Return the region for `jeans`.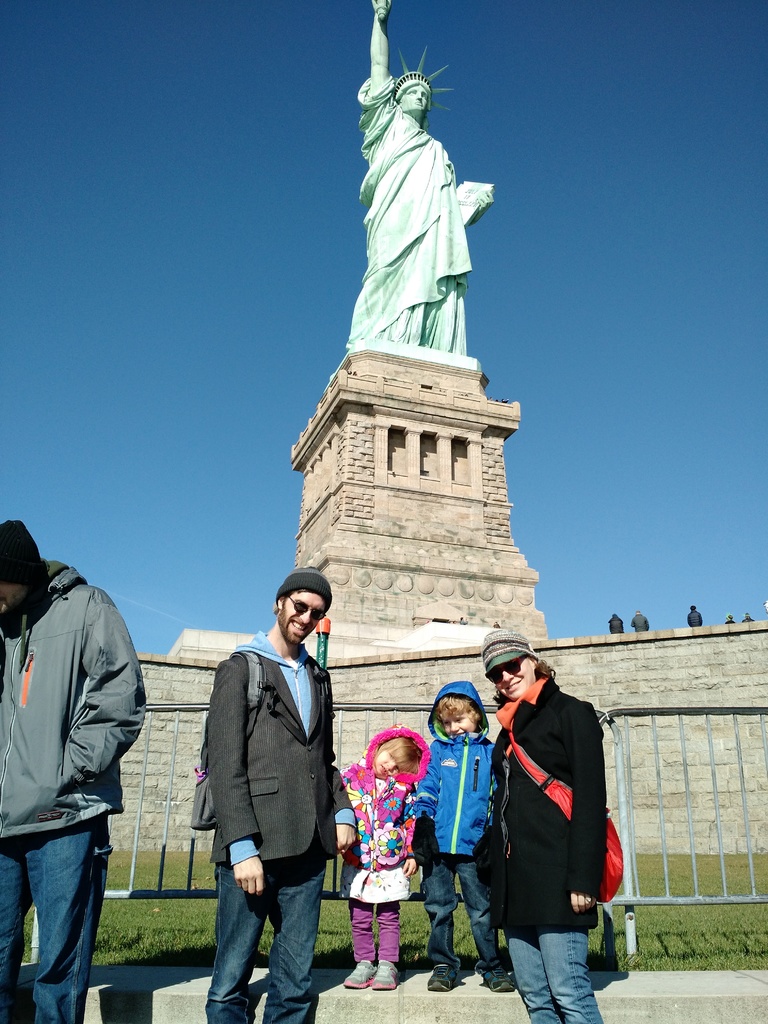
<bbox>208, 855, 322, 1023</bbox>.
